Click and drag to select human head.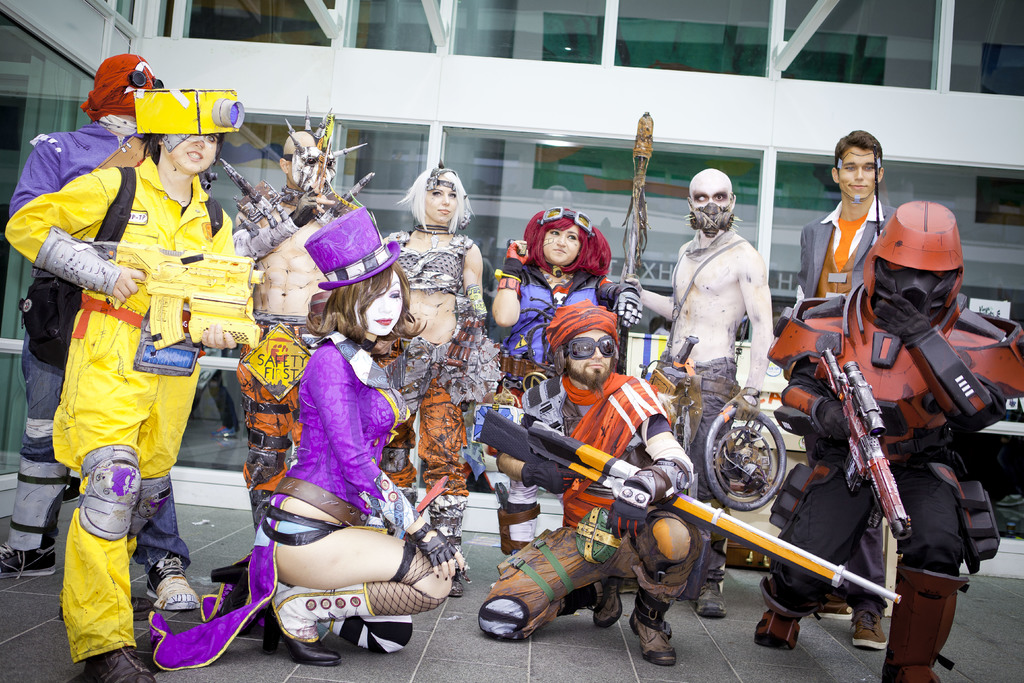
Selection: [164,131,224,177].
